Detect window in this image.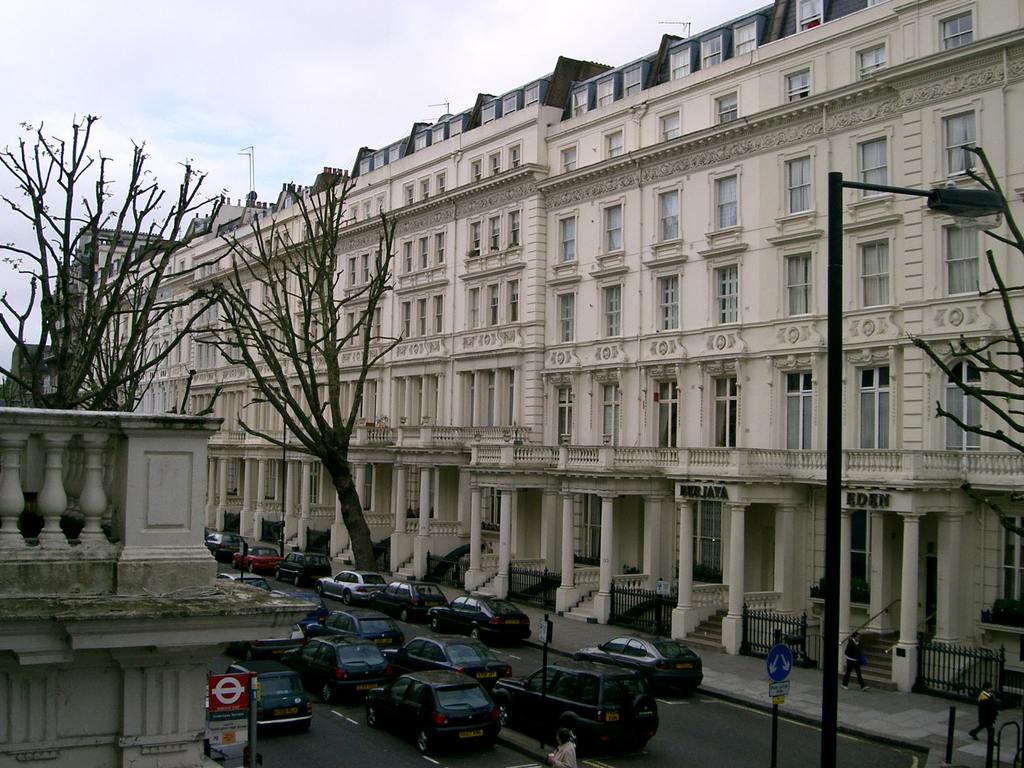
Detection: select_region(717, 173, 737, 227).
